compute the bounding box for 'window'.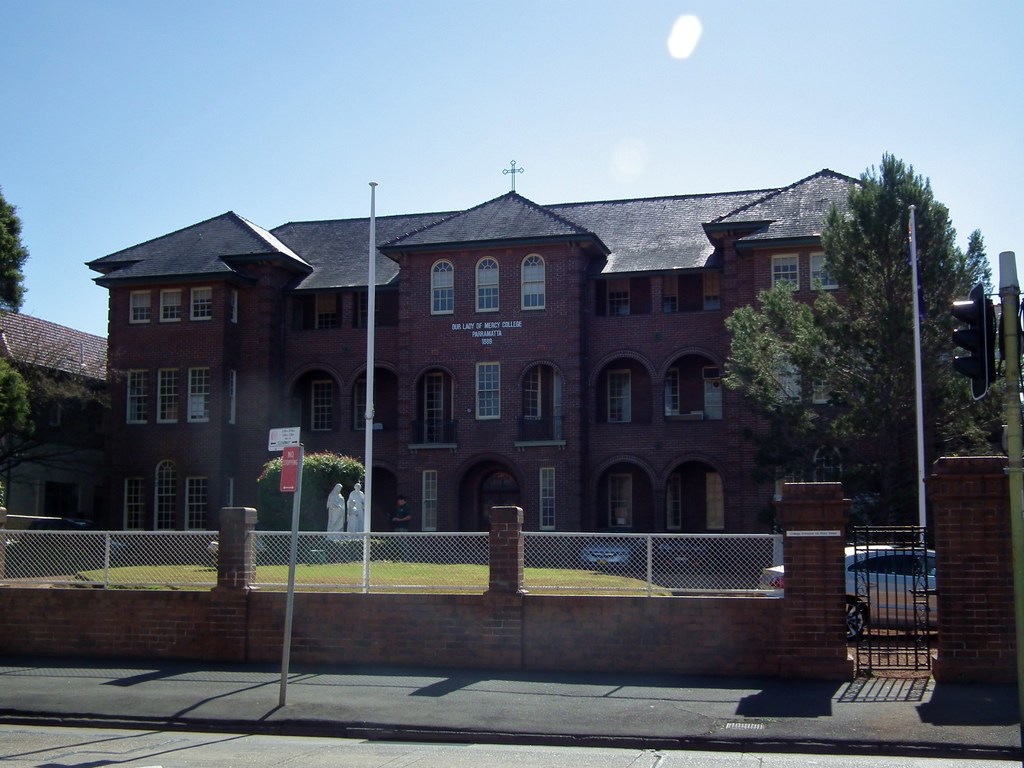
x1=122, y1=475, x2=147, y2=536.
